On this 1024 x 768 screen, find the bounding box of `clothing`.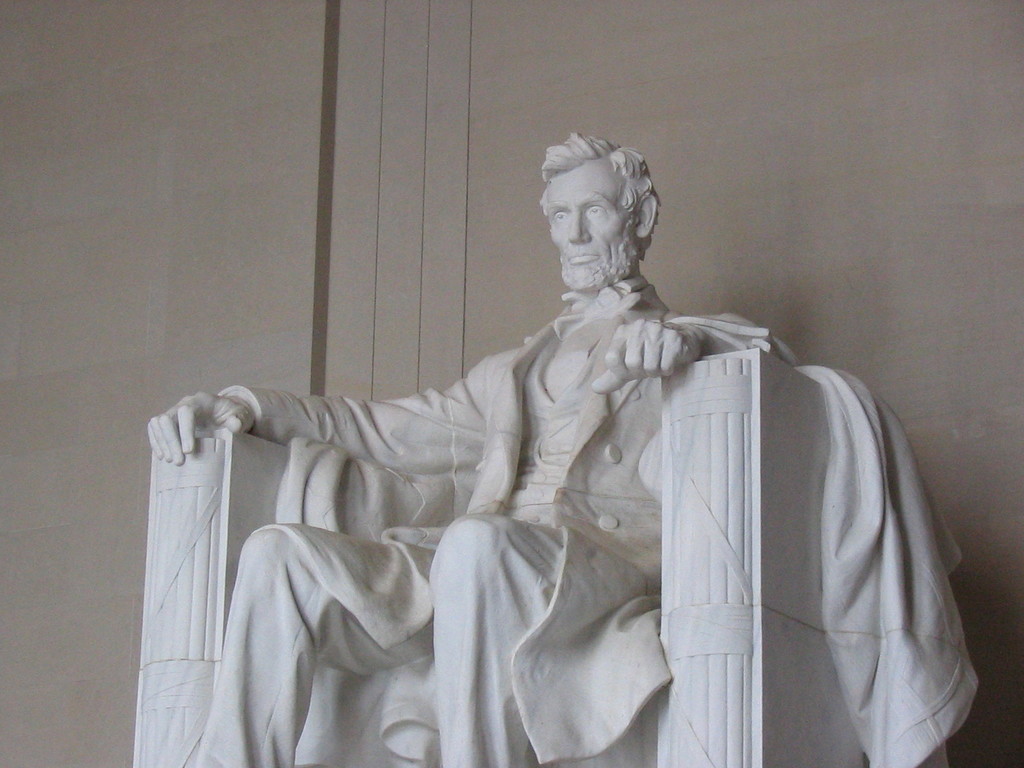
Bounding box: {"left": 191, "top": 289, "right": 985, "bottom": 767}.
